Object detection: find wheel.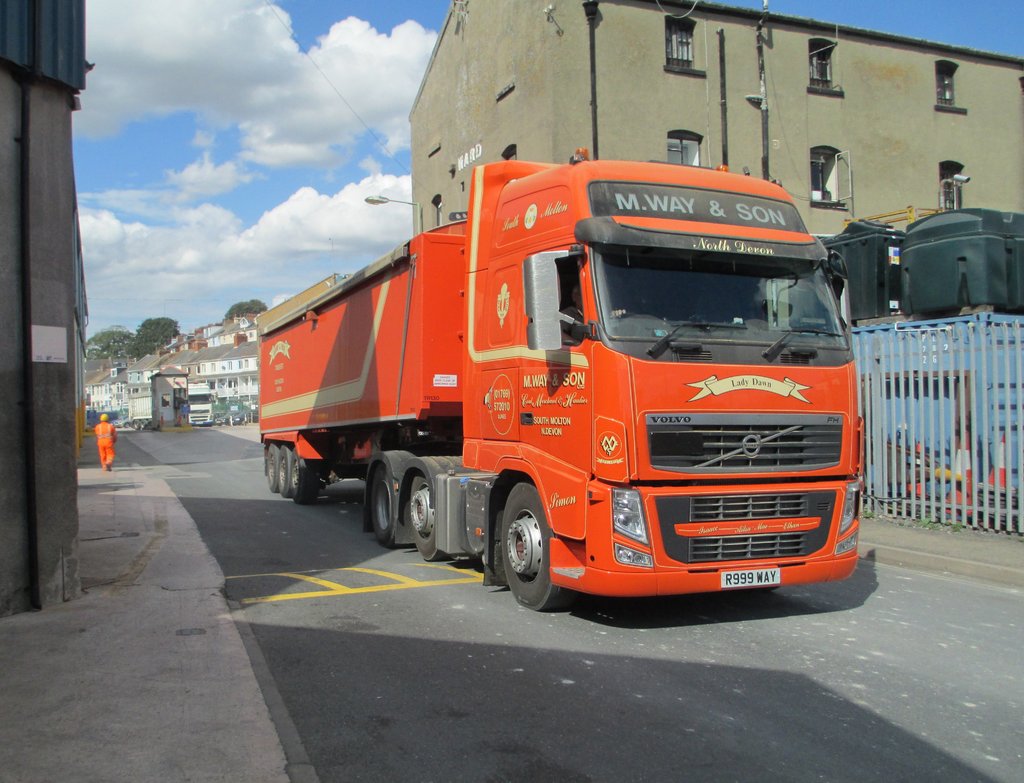
{"left": 132, "top": 419, "right": 137, "bottom": 430}.
